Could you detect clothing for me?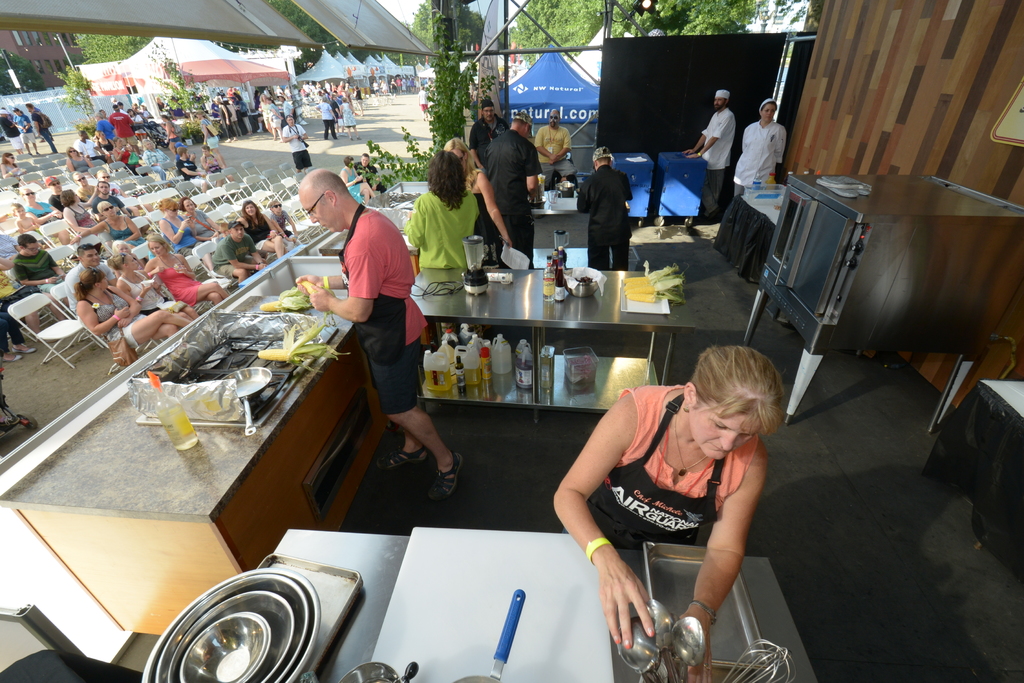
Detection result: crop(117, 272, 168, 315).
